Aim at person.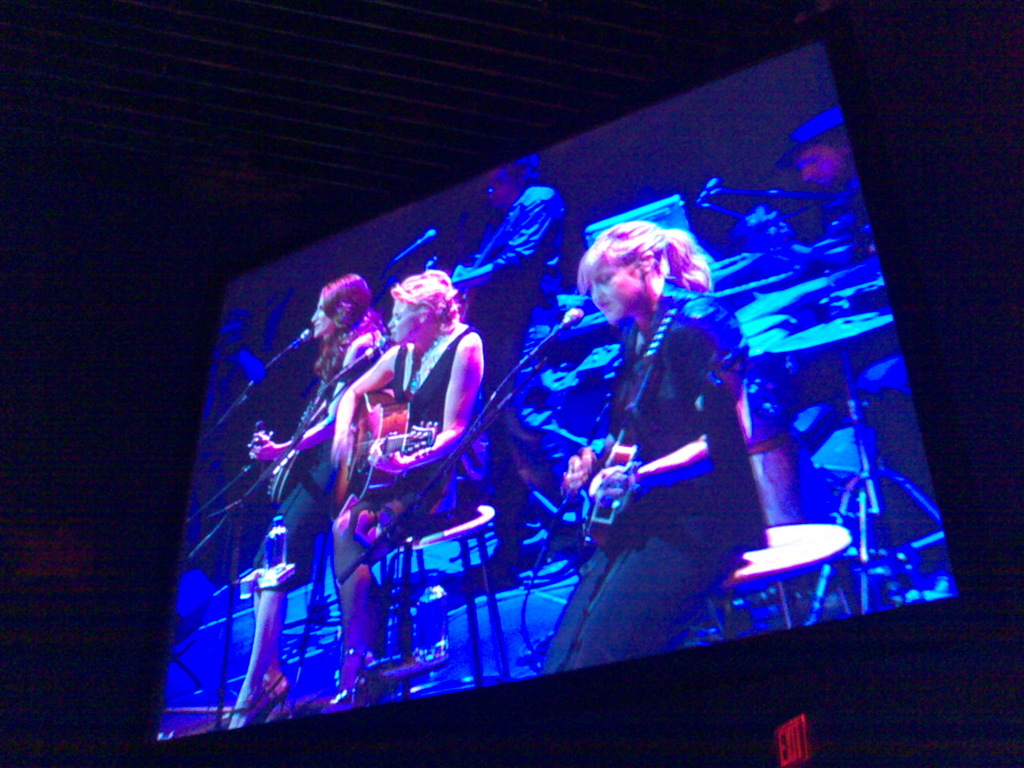
Aimed at [left=322, top=262, right=495, bottom=692].
